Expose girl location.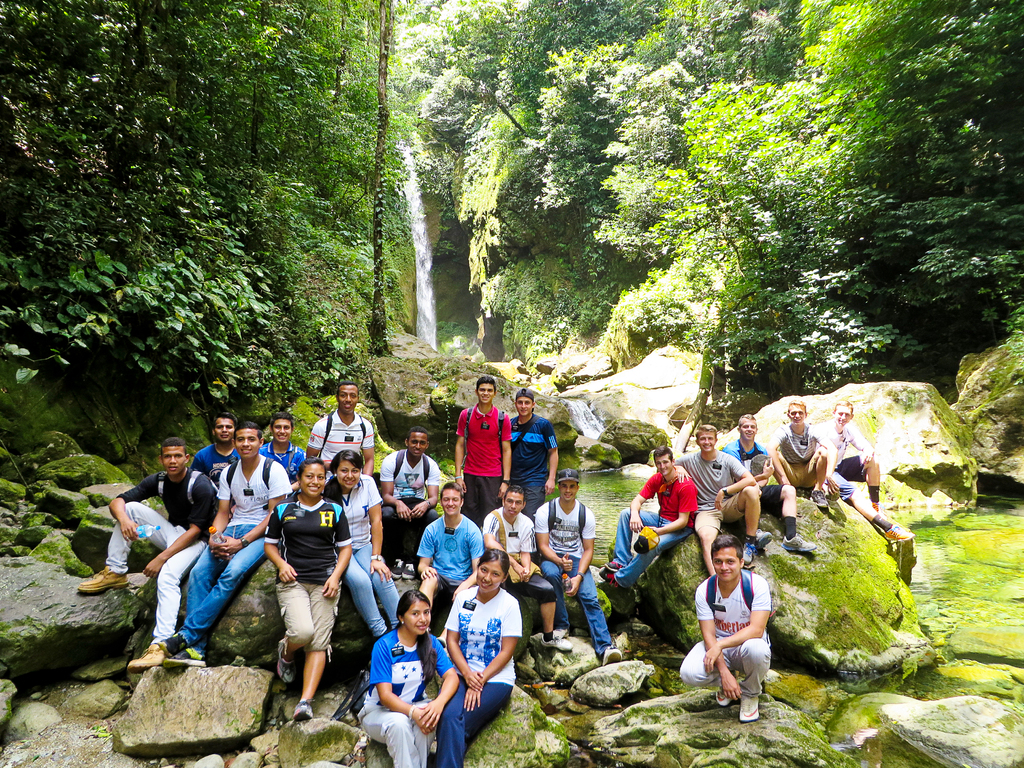
Exposed at <bbox>324, 450, 403, 637</bbox>.
